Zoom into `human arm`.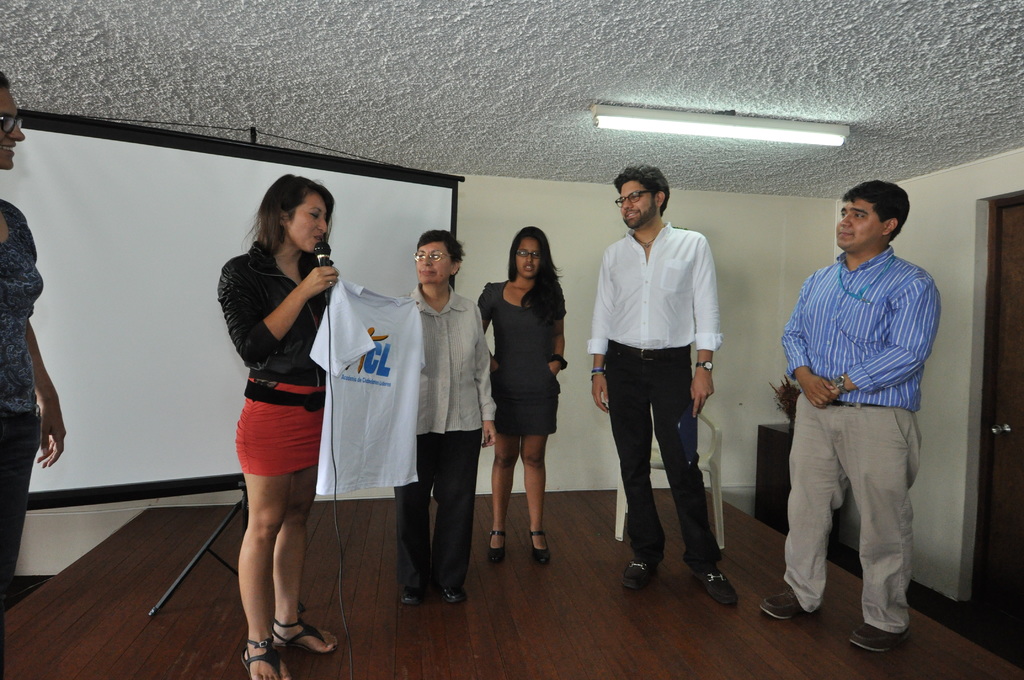
Zoom target: 218:268:341:368.
